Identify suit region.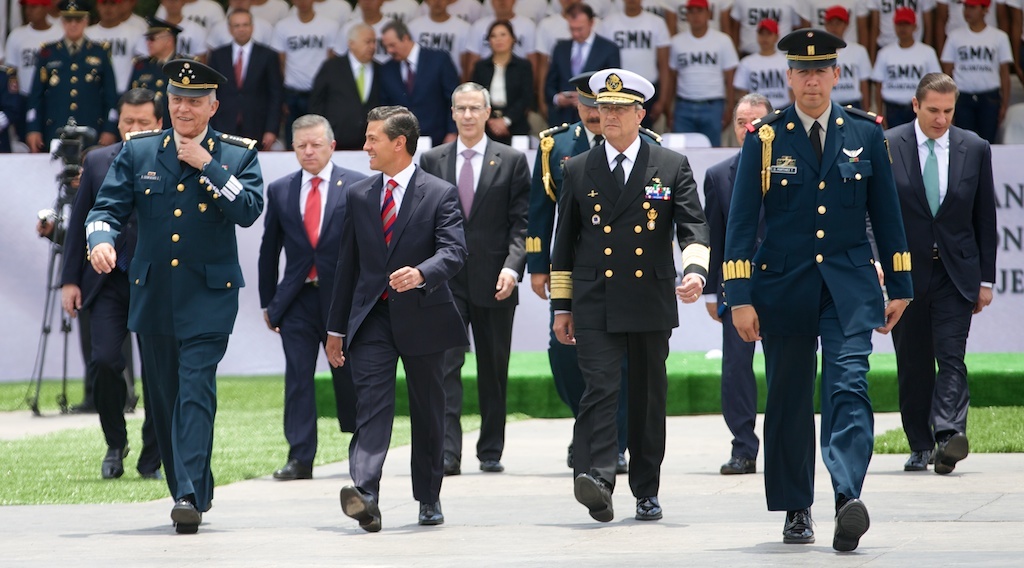
Region: BBox(377, 39, 461, 149).
